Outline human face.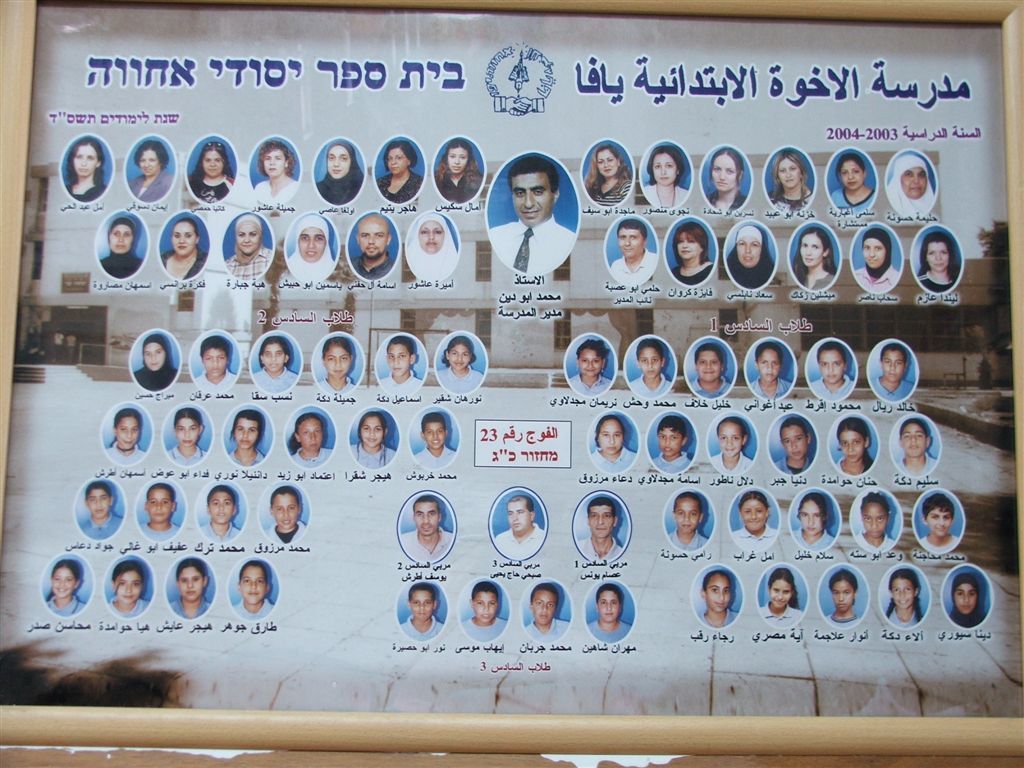
Outline: [left=596, top=148, right=619, bottom=177].
